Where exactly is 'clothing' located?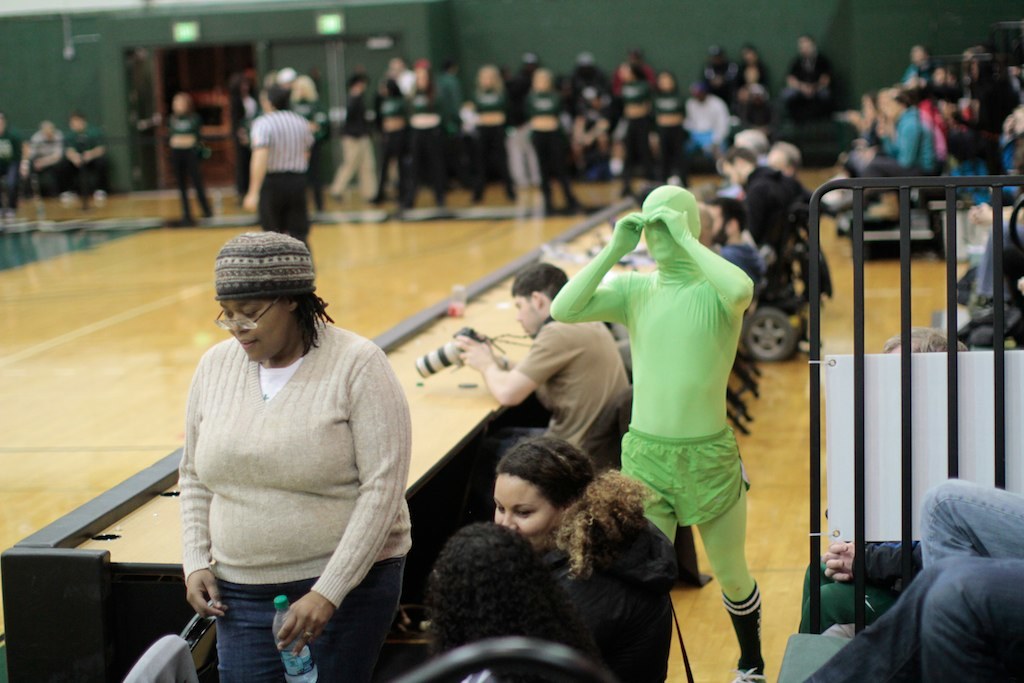
Its bounding box is x1=541 y1=505 x2=677 y2=682.
